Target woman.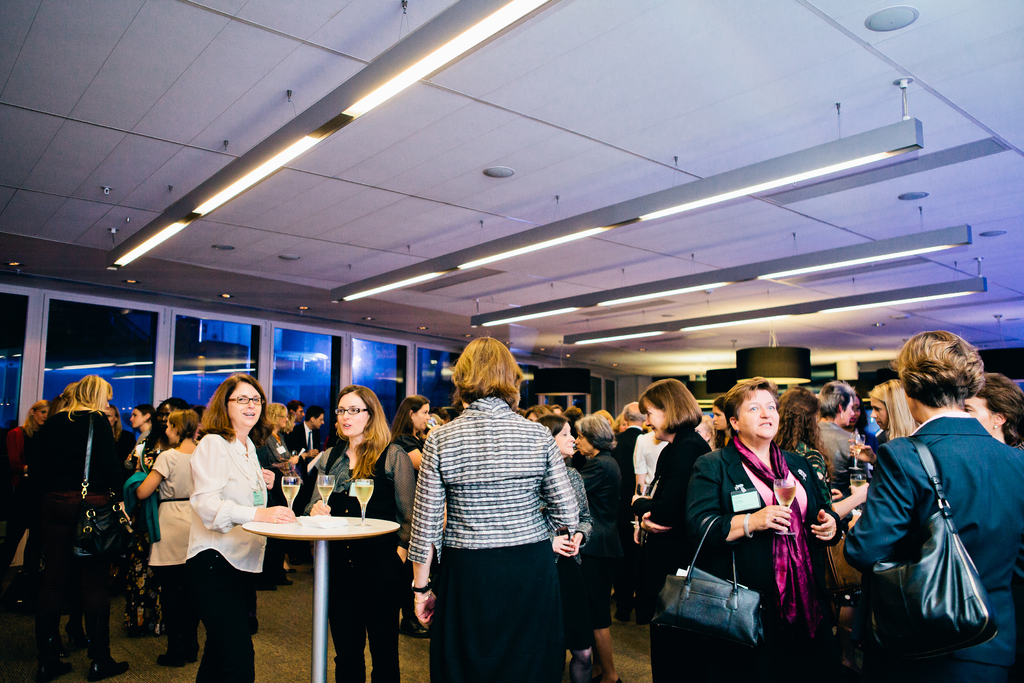
Target region: [842,330,1023,682].
